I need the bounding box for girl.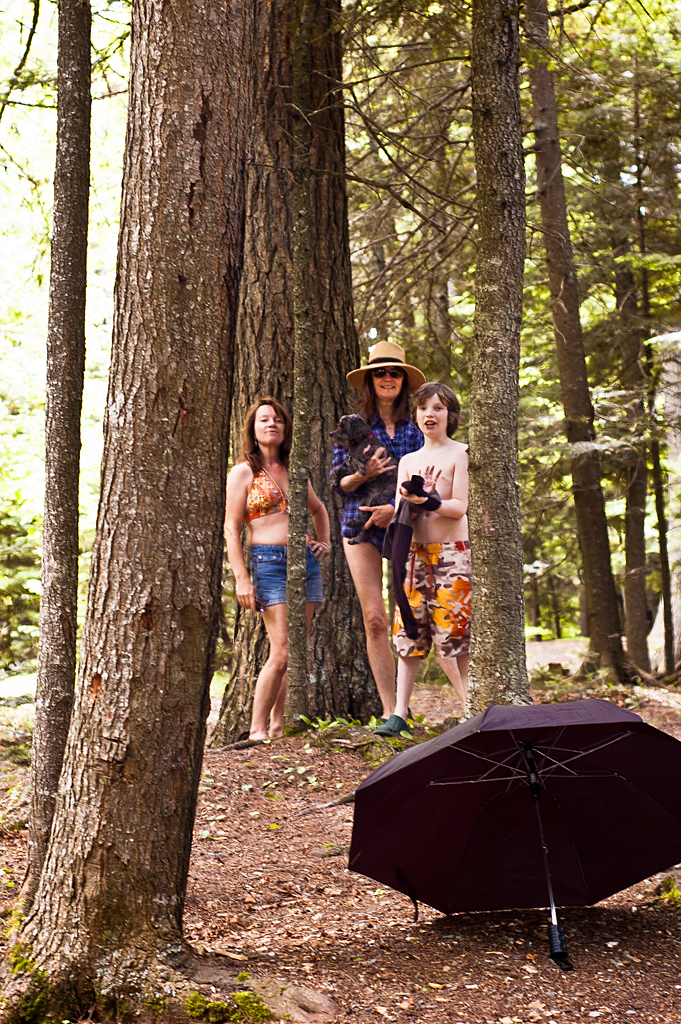
Here it is: (left=329, top=342, right=465, bottom=724).
